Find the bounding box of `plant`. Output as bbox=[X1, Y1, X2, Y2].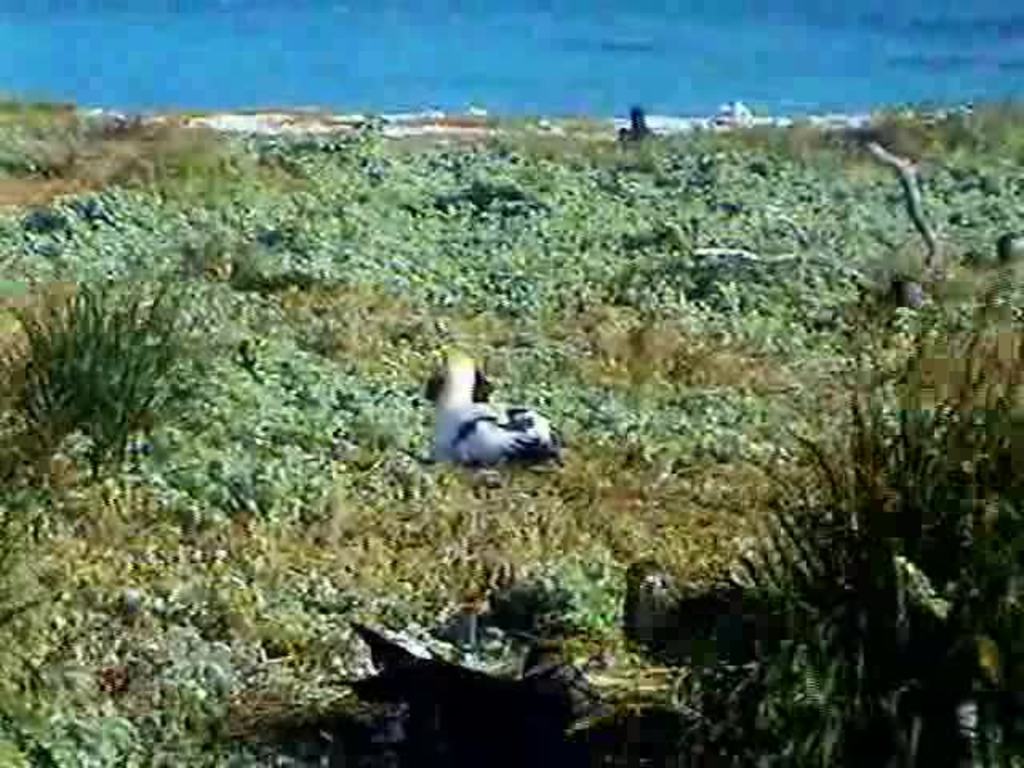
bbox=[0, 166, 198, 286].
